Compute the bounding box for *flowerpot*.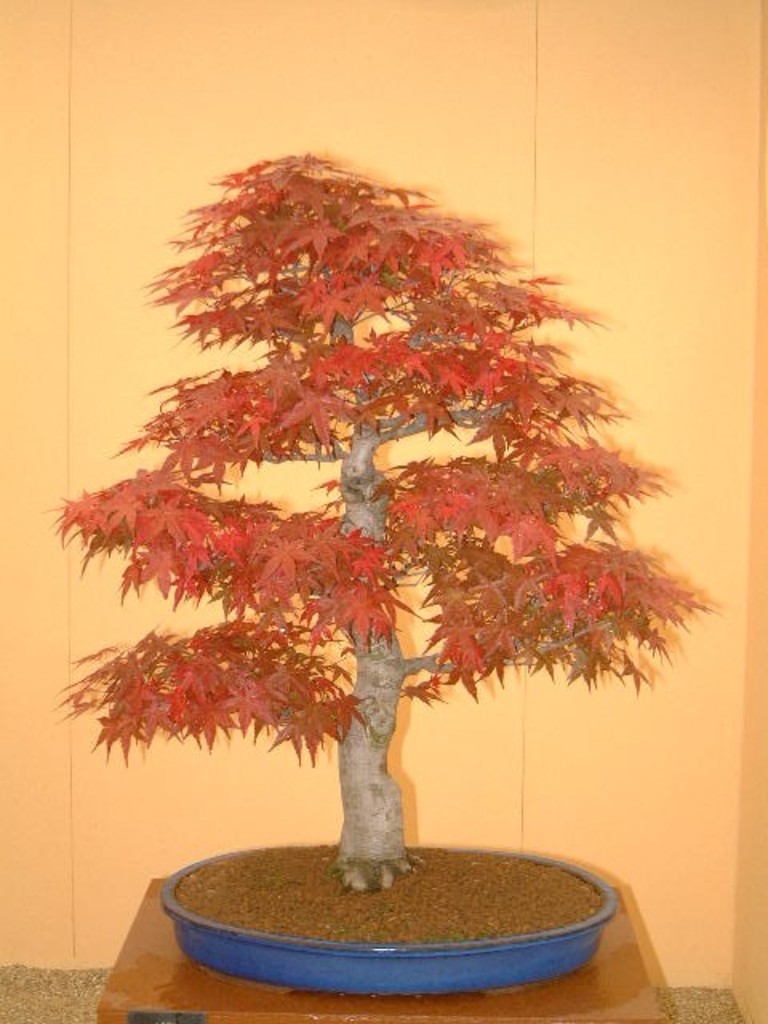
left=157, top=842, right=624, bottom=990.
